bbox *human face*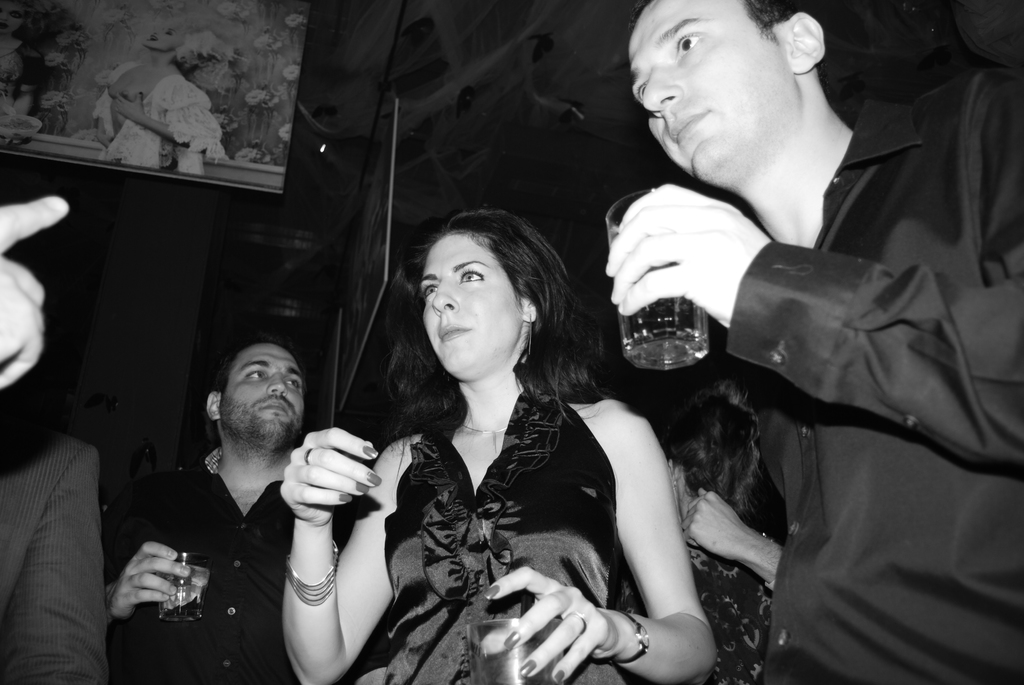
(left=141, top=26, right=180, bottom=49)
